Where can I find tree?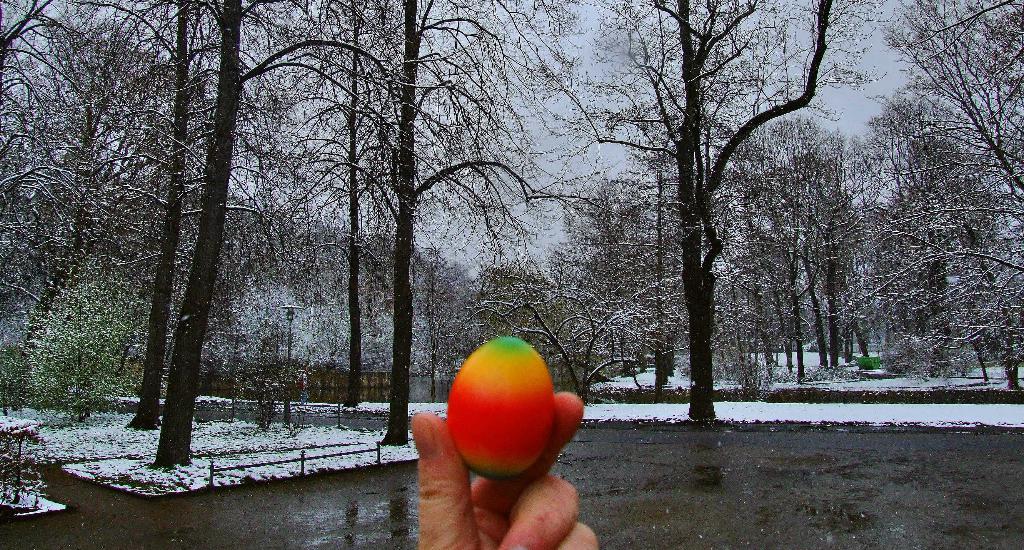
You can find it at 686/0/1023/420.
